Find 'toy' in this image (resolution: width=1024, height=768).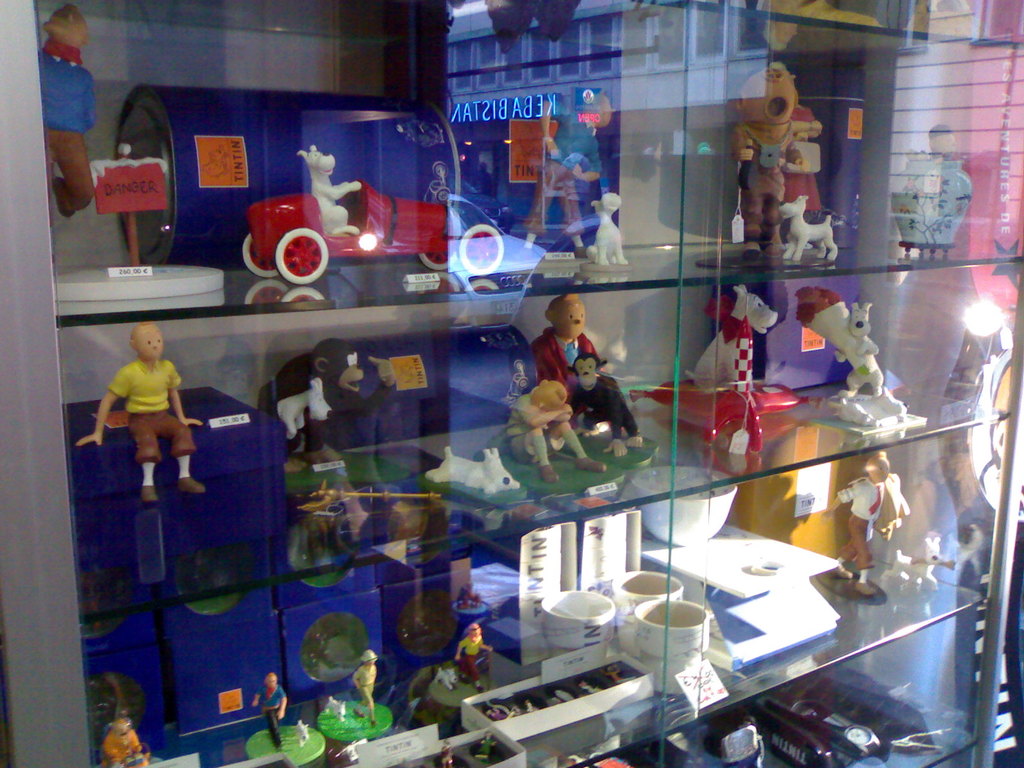
<region>895, 534, 956, 591</region>.
